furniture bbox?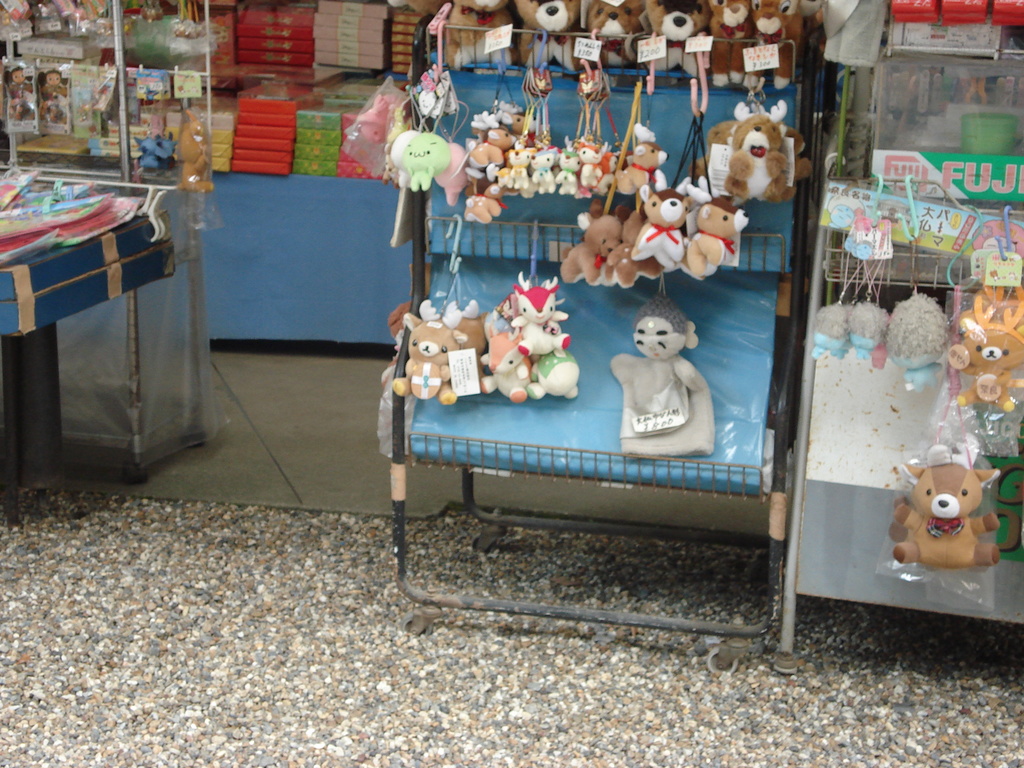
{"x1": 0, "y1": 186, "x2": 177, "y2": 536}
